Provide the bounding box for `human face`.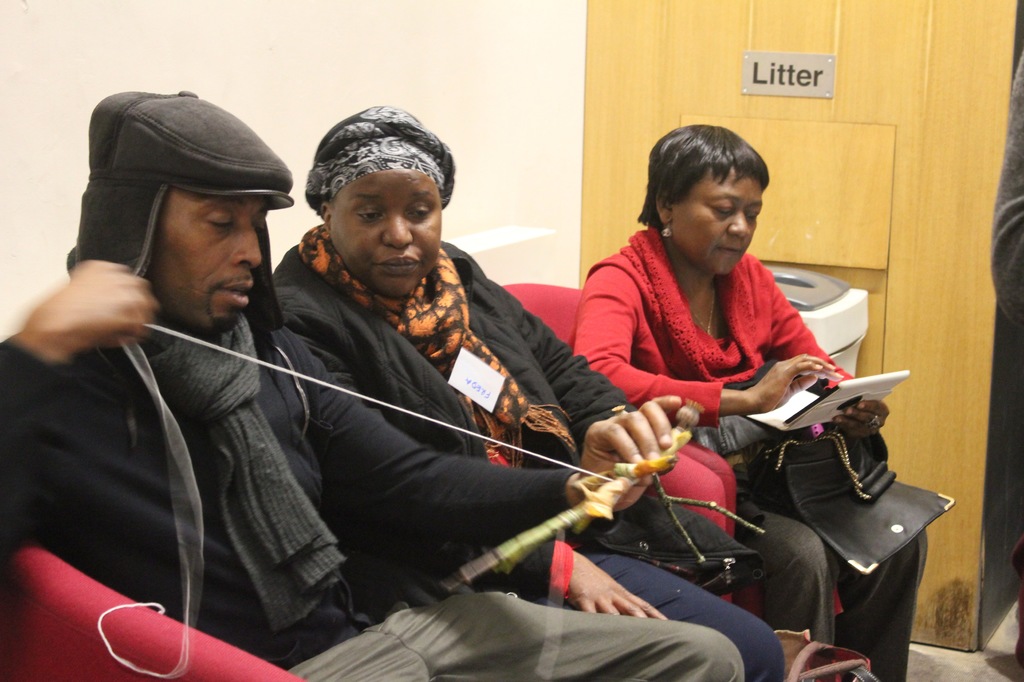
685, 171, 766, 276.
